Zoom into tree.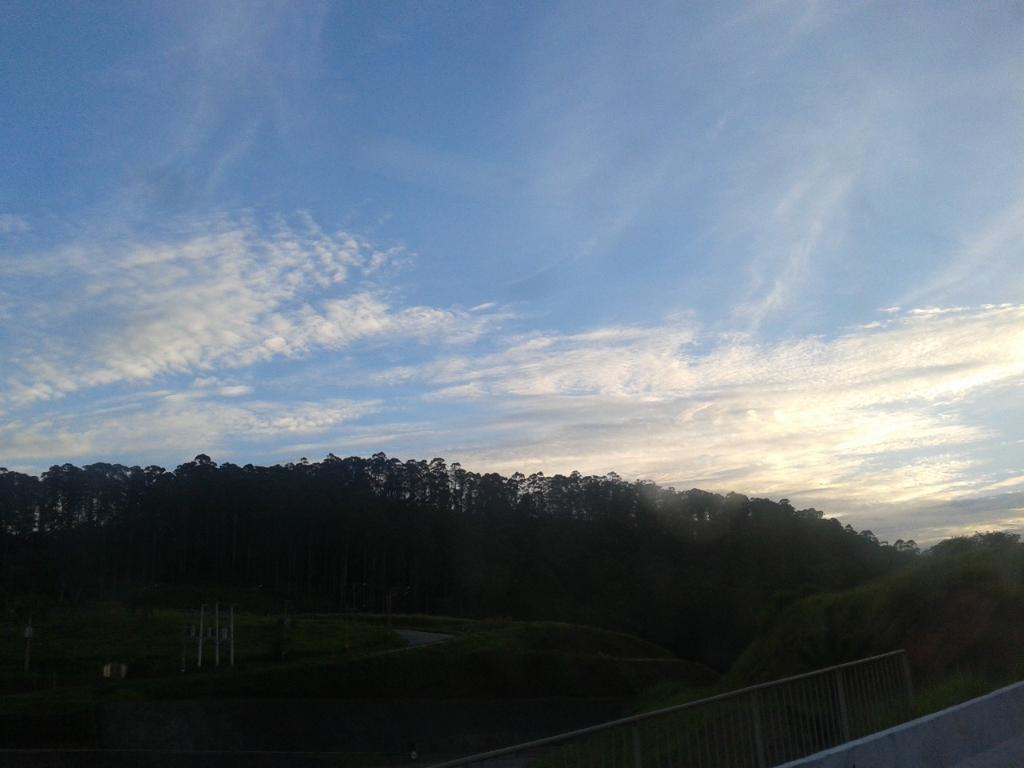
Zoom target: crop(428, 448, 451, 604).
